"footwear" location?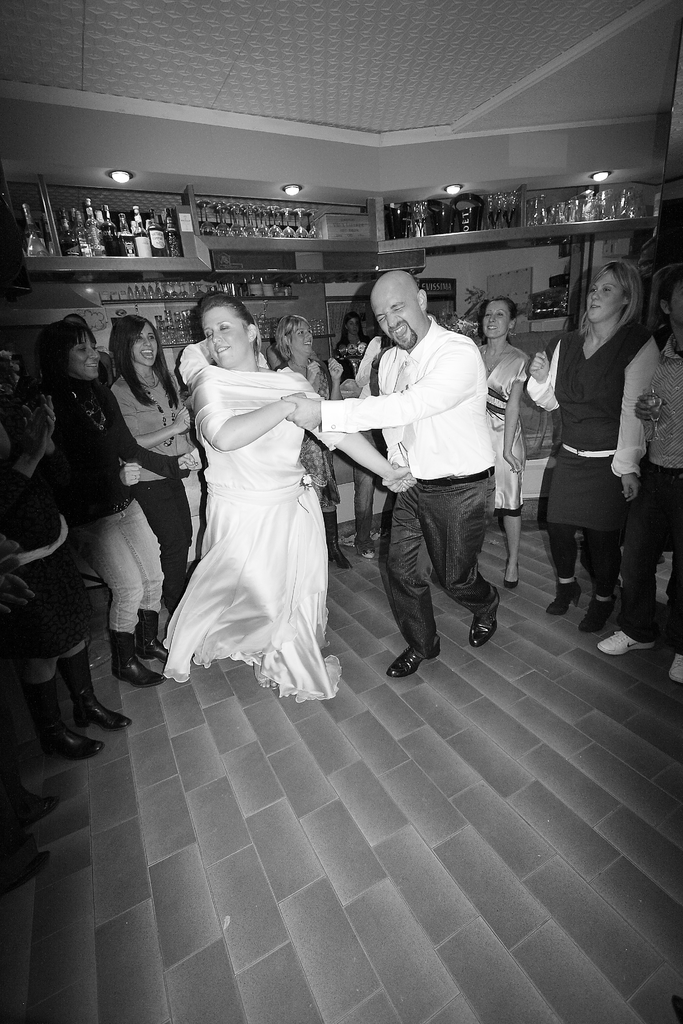
<region>108, 630, 167, 693</region>
